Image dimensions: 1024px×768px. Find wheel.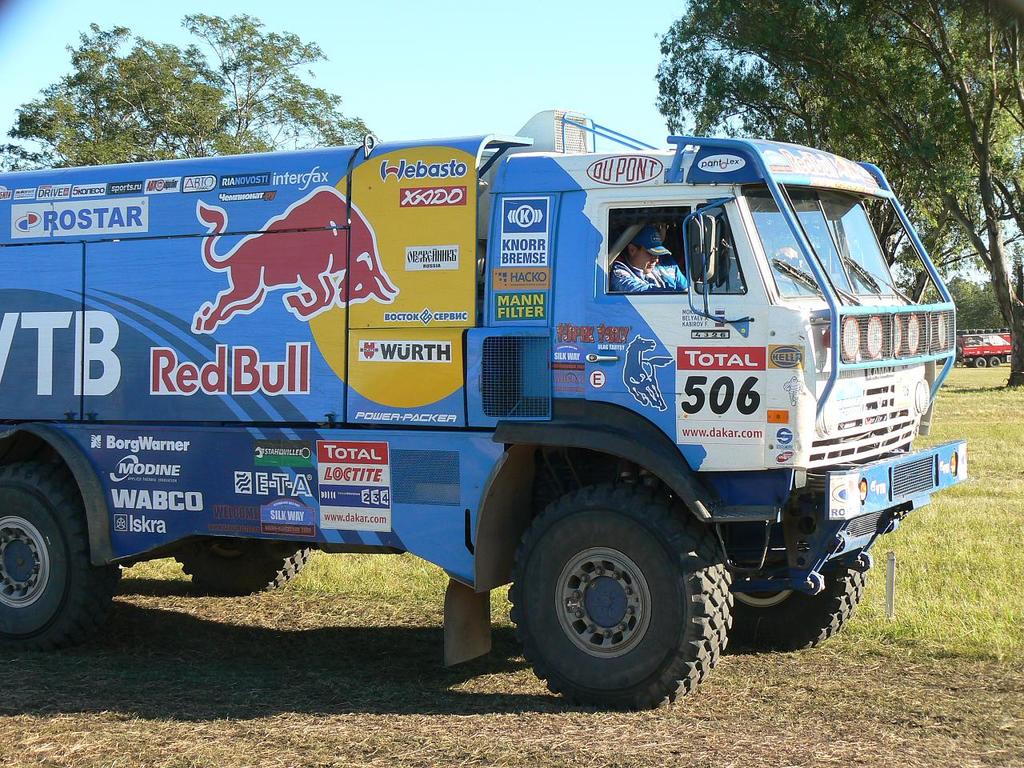
{"left": 726, "top": 521, "right": 866, "bottom": 656}.
